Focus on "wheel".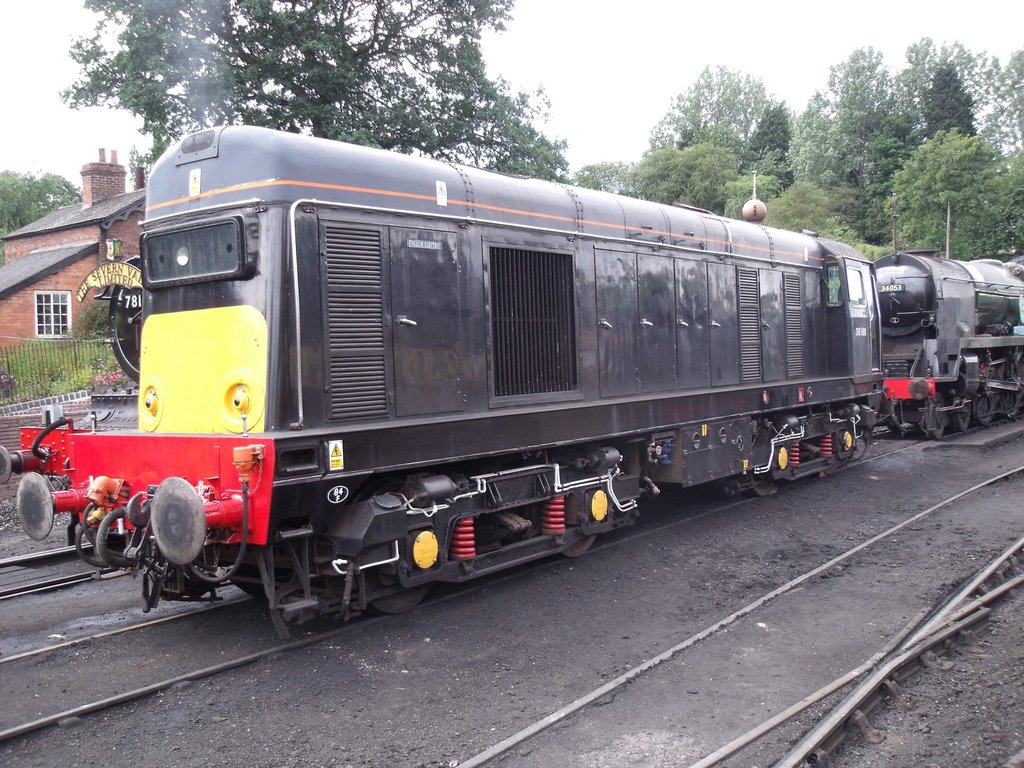
Focused at select_region(954, 397, 971, 431).
